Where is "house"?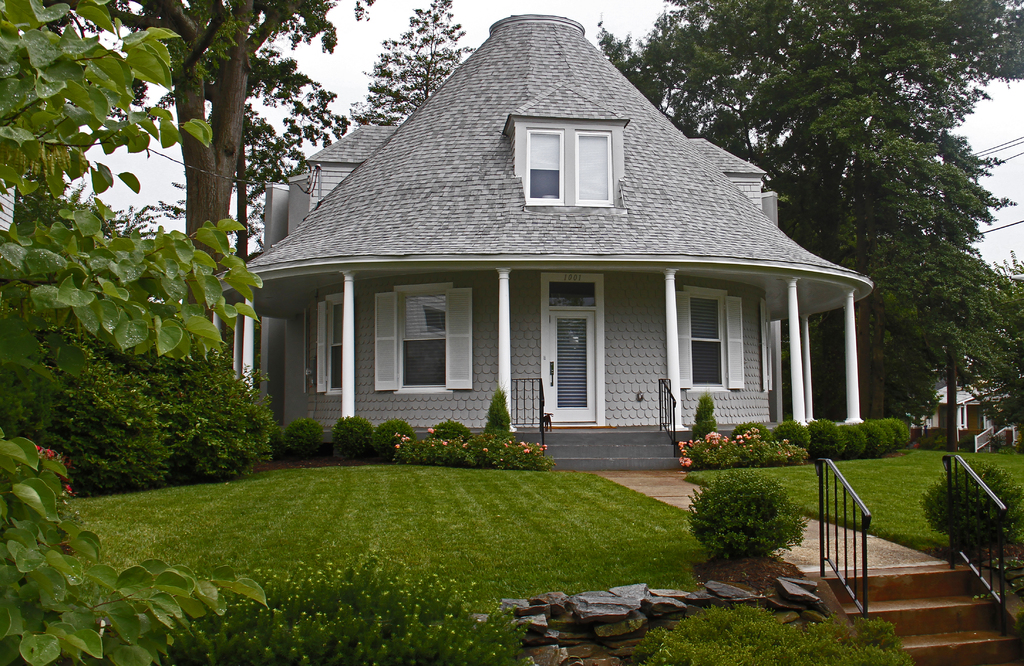
box(271, 24, 847, 486).
